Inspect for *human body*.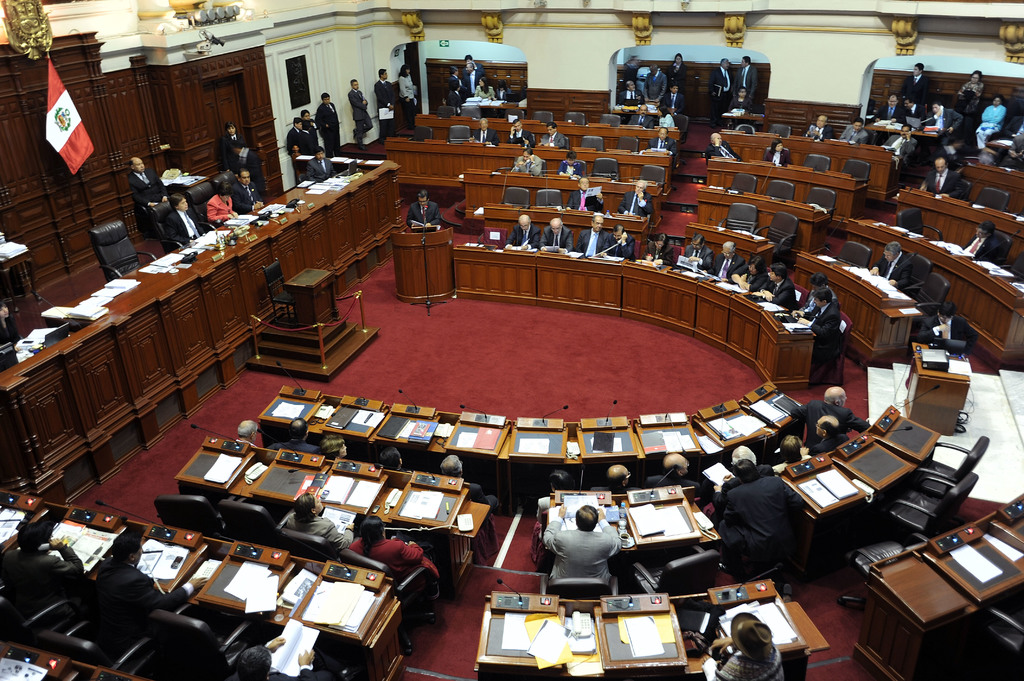
Inspection: pyautogui.locateOnScreen(234, 638, 333, 680).
